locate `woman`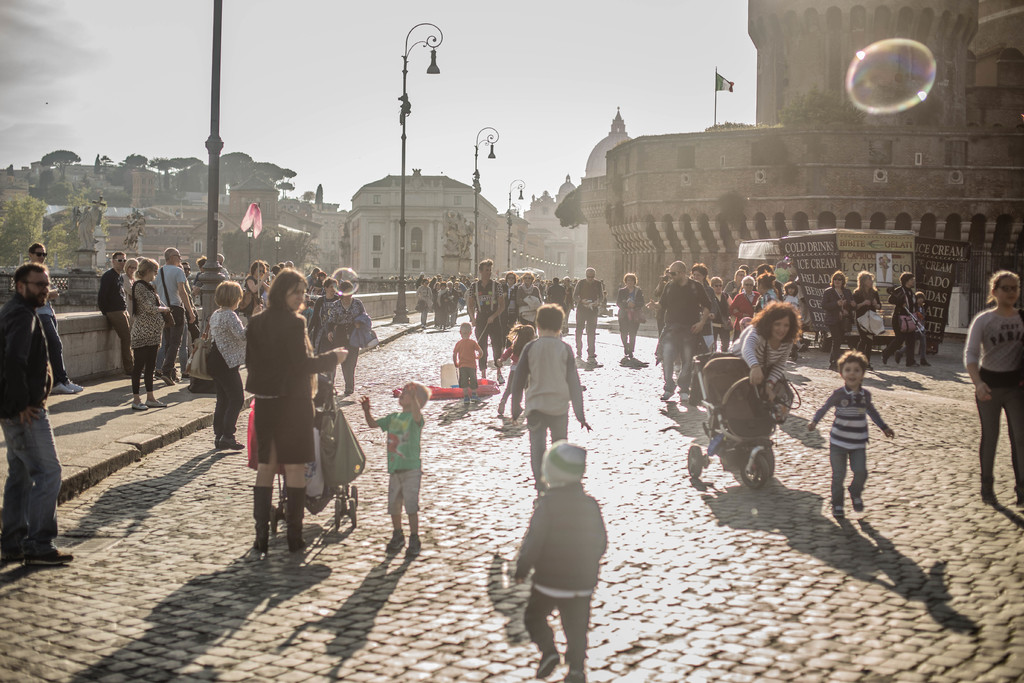
<box>730,299,803,398</box>
